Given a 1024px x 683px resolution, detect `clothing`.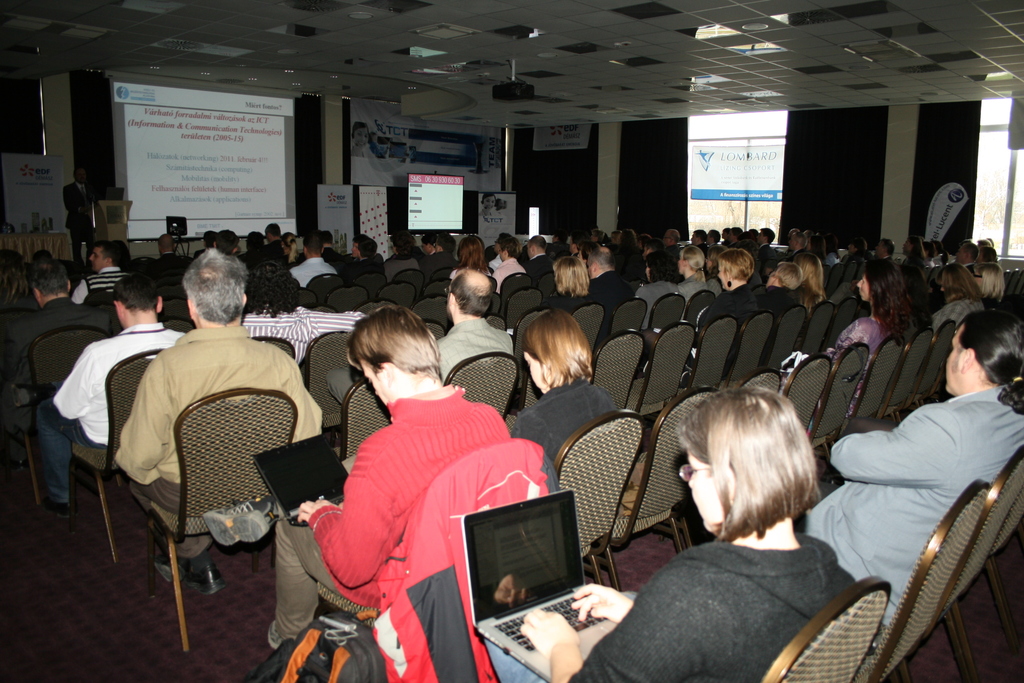
BBox(65, 179, 92, 254).
